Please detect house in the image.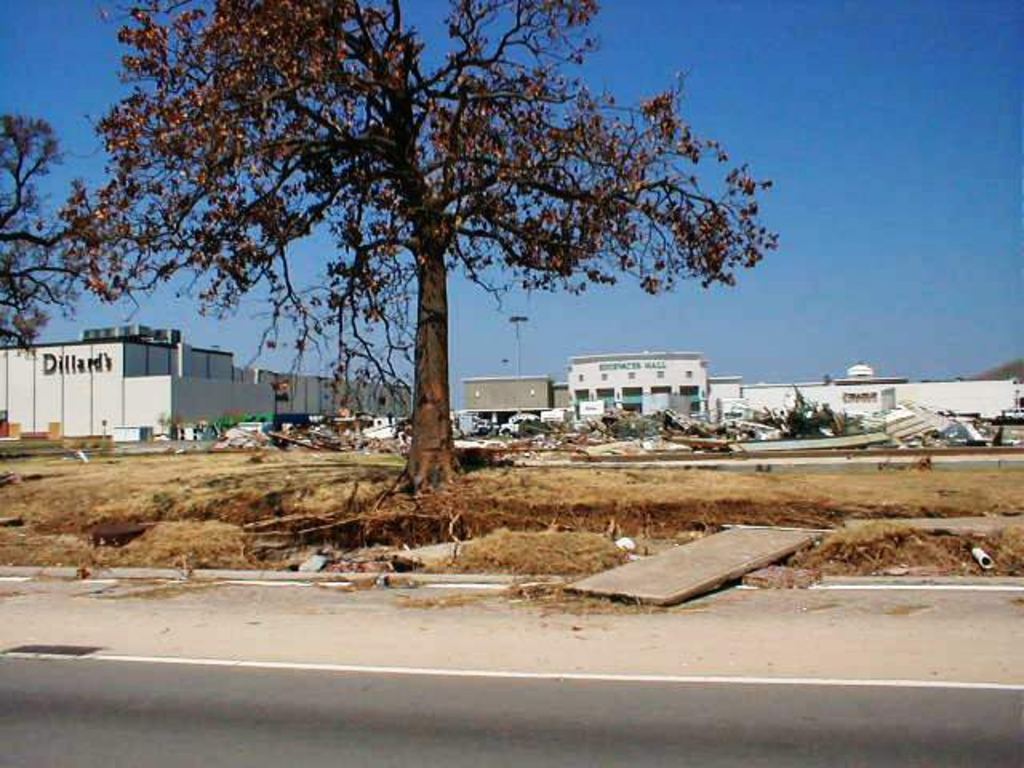
rect(0, 317, 419, 446).
